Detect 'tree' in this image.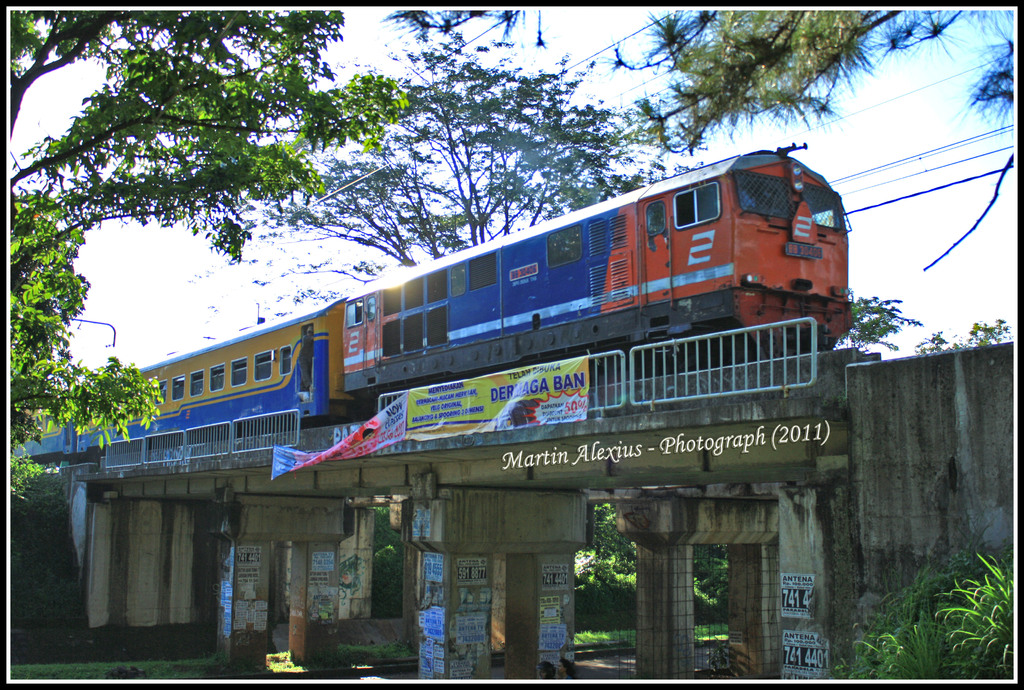
Detection: pyautogui.locateOnScreen(10, 12, 405, 494).
